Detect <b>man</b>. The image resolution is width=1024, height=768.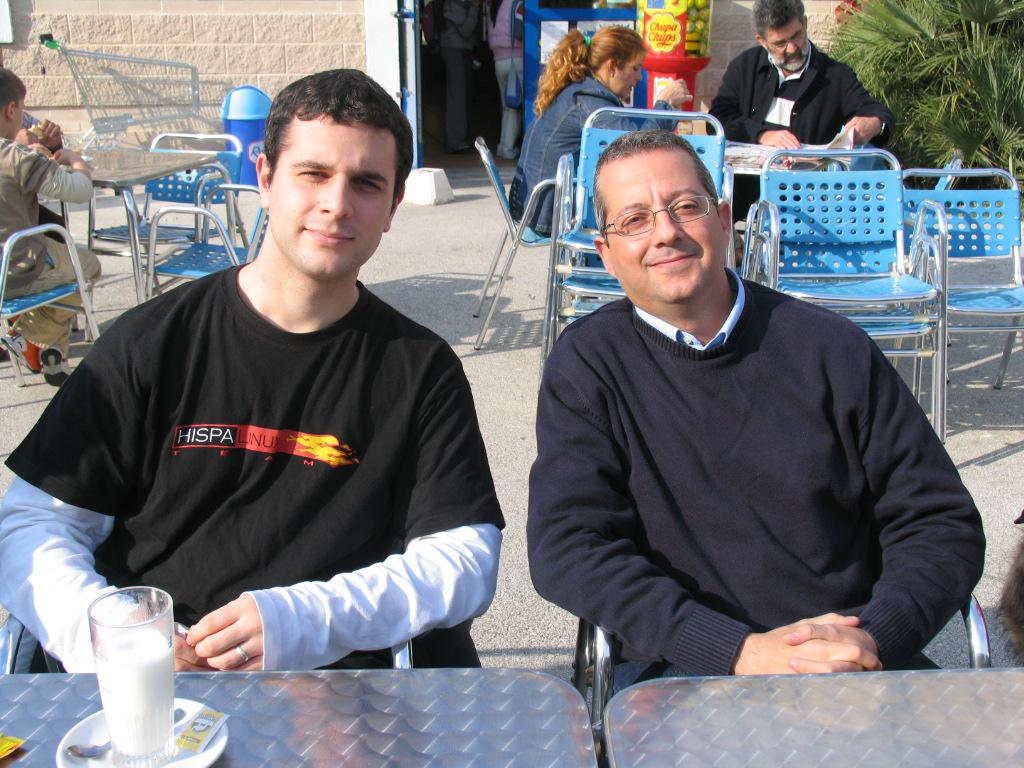
detection(0, 71, 506, 672).
